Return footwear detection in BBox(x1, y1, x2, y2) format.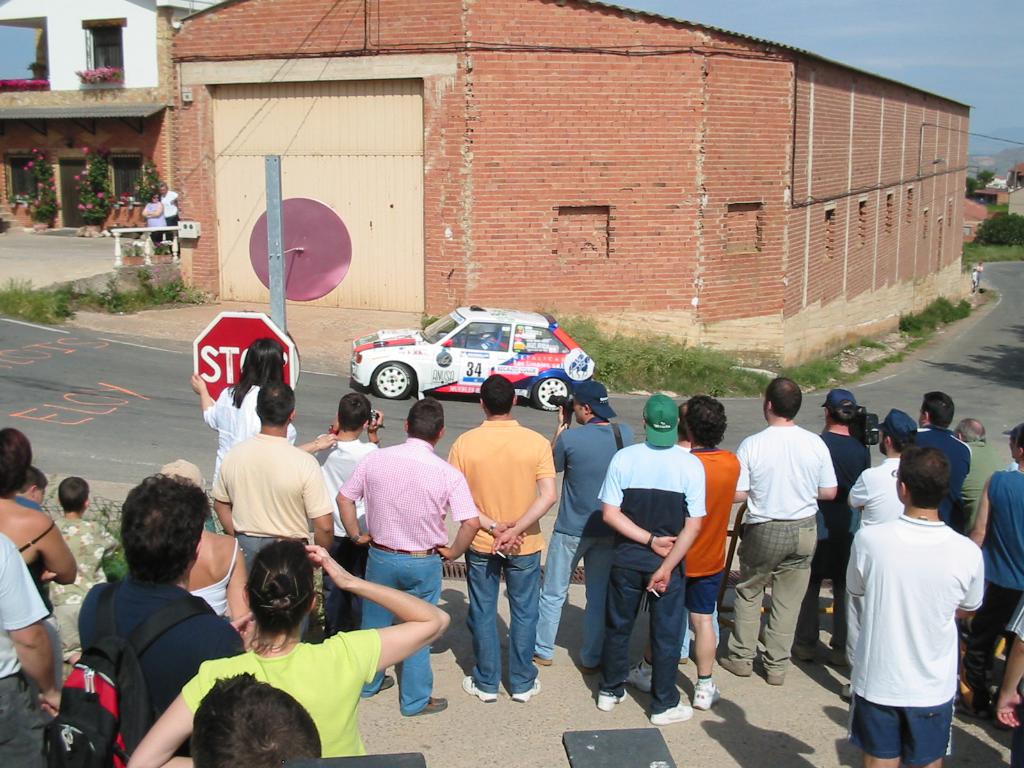
BBox(600, 684, 627, 715).
